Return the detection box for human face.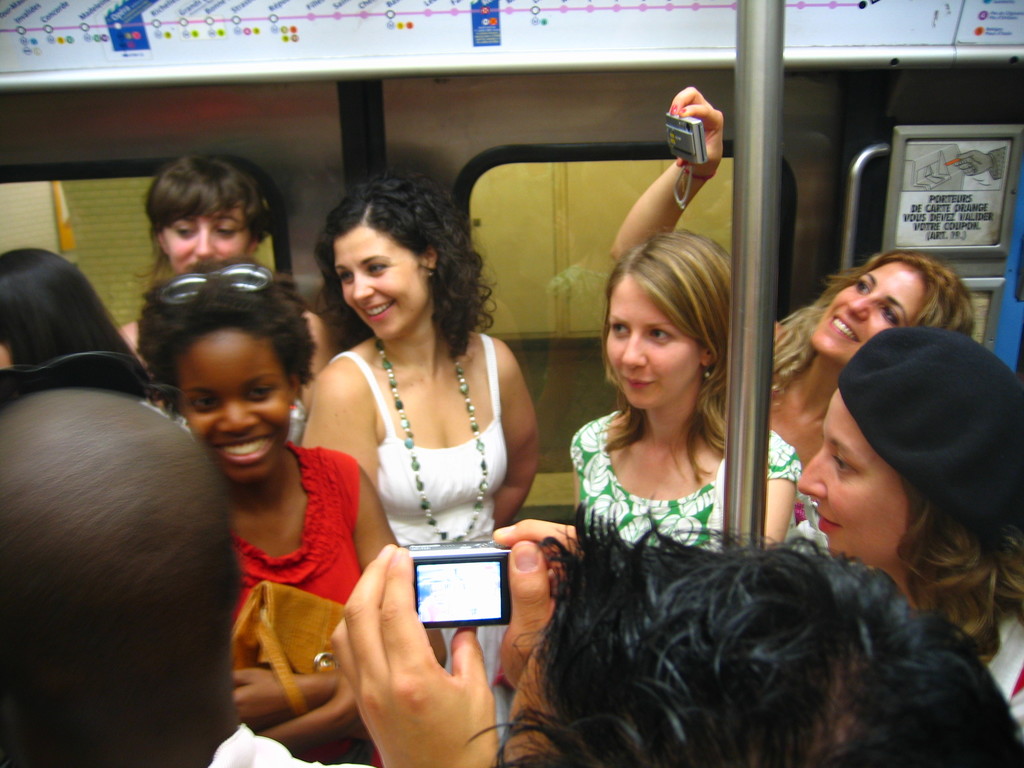
<box>339,223,432,346</box>.
